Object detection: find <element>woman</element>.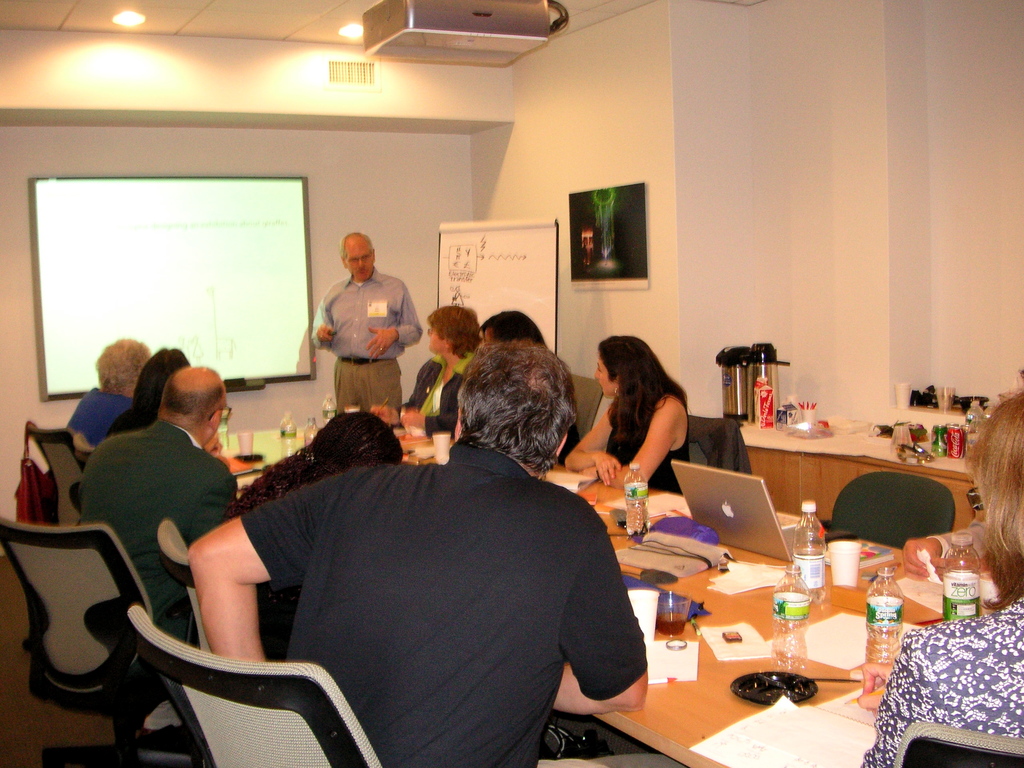
<region>852, 385, 1023, 767</region>.
